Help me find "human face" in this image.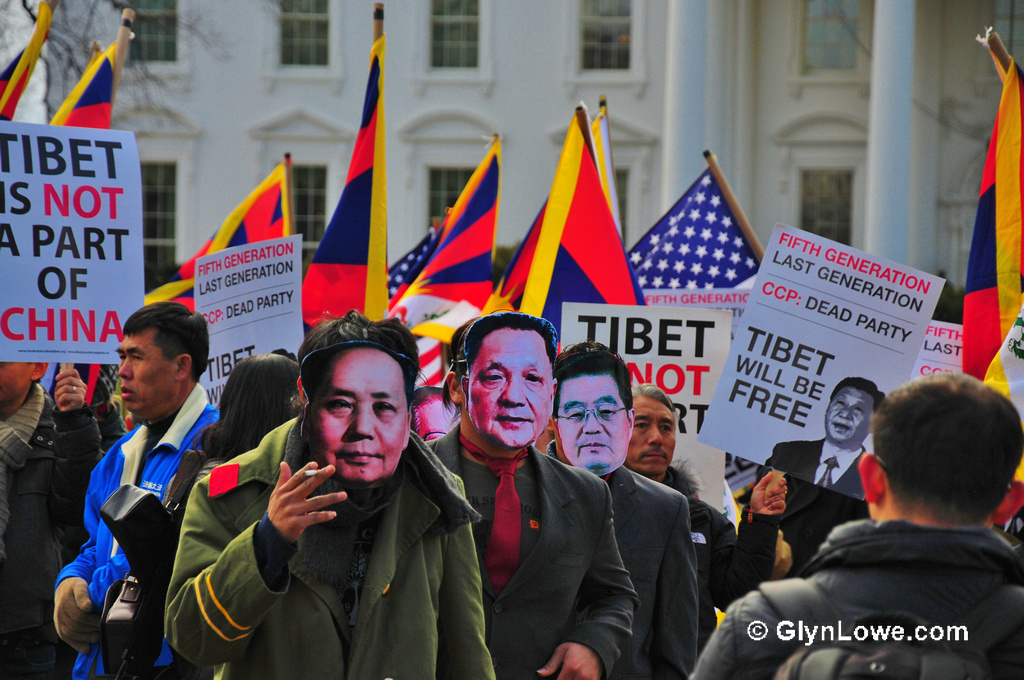
Found it: detection(471, 331, 555, 448).
